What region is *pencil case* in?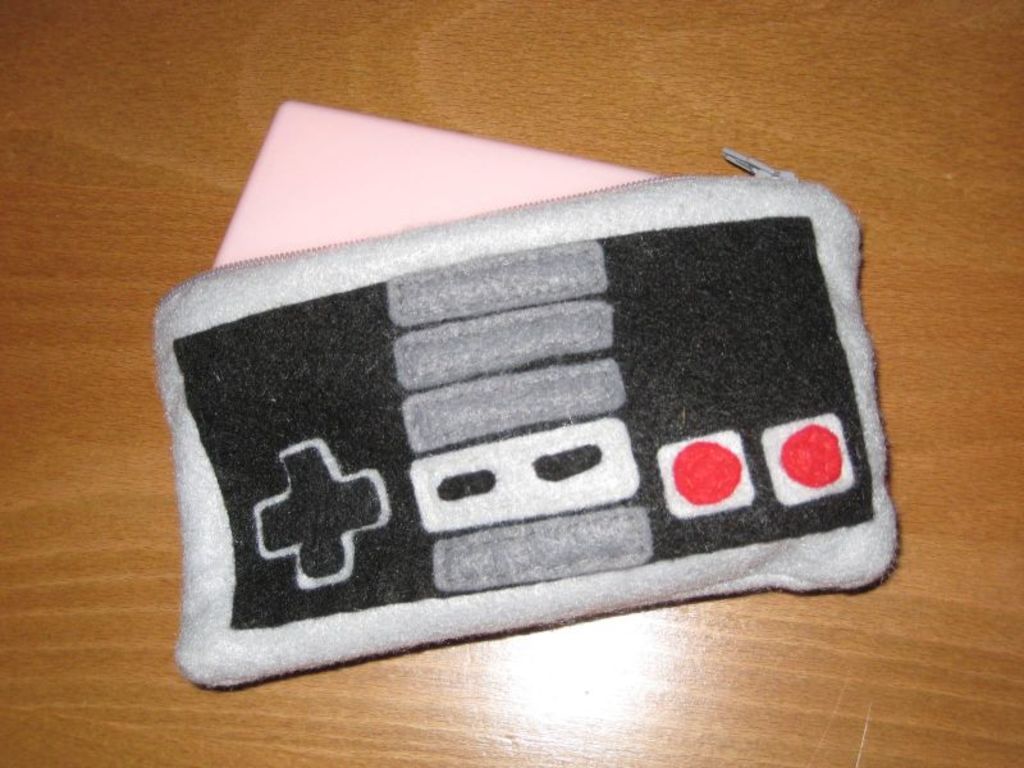
x1=152, y1=145, x2=904, y2=689.
